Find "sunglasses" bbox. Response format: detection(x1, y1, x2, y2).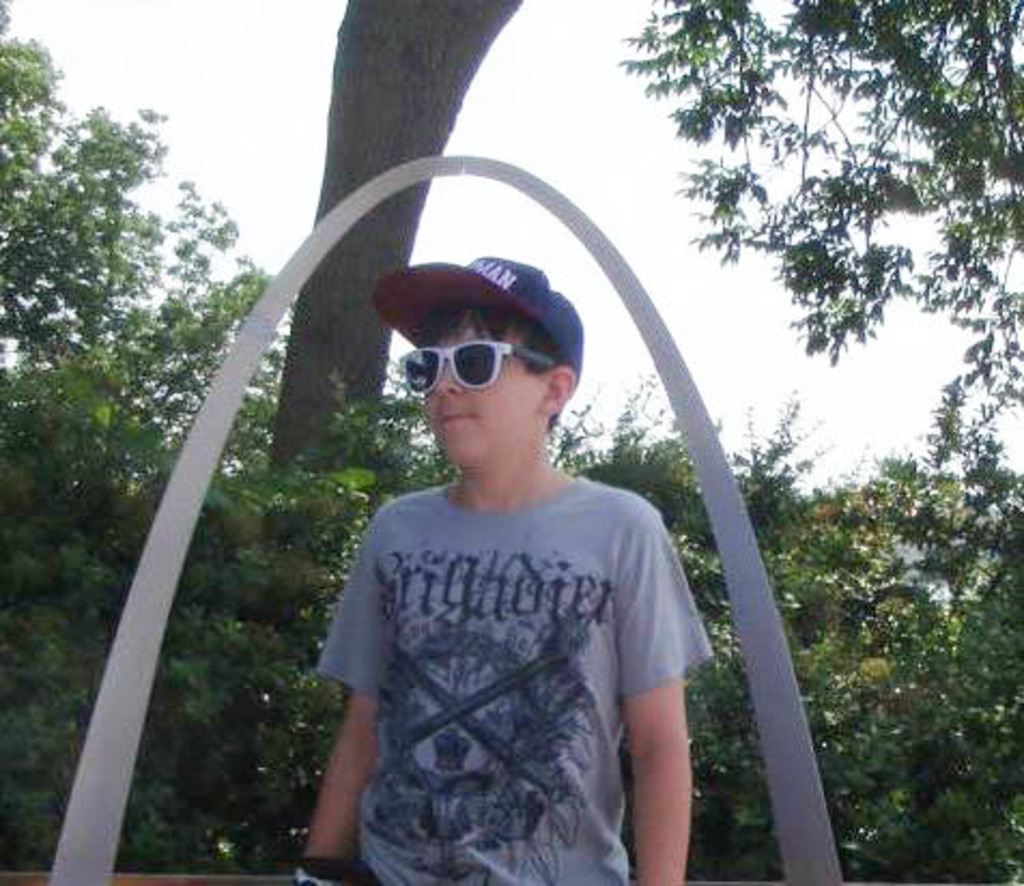
detection(398, 338, 559, 396).
